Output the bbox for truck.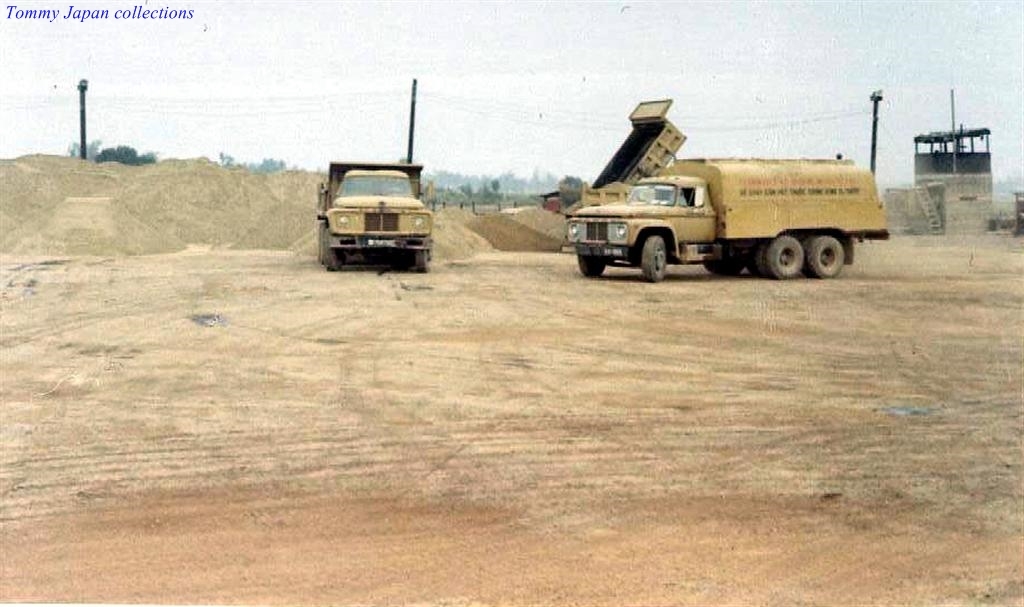
(307, 160, 430, 273).
